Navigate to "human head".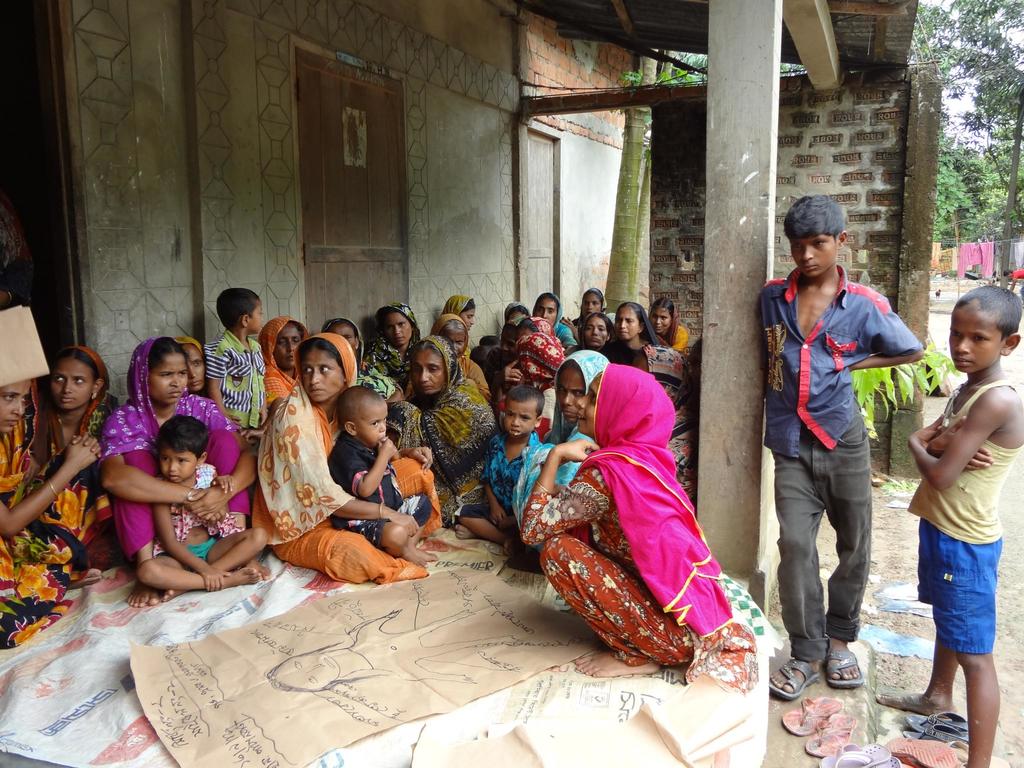
Navigation target: Rect(431, 312, 468, 365).
